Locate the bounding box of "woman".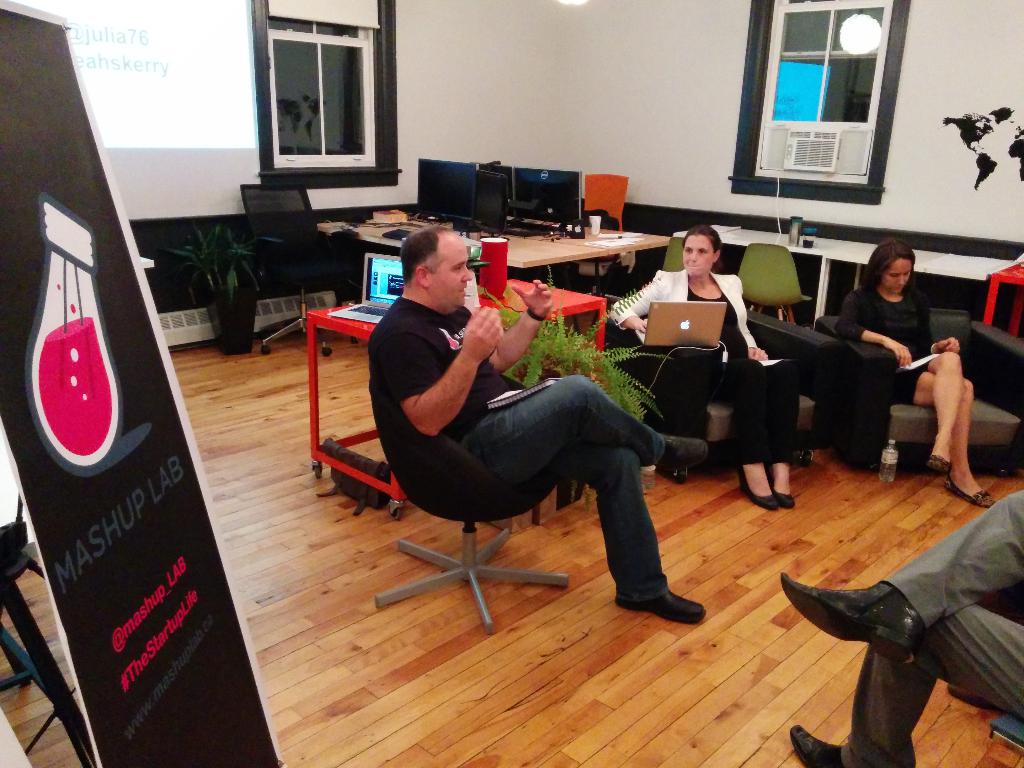
Bounding box: [611,223,797,508].
